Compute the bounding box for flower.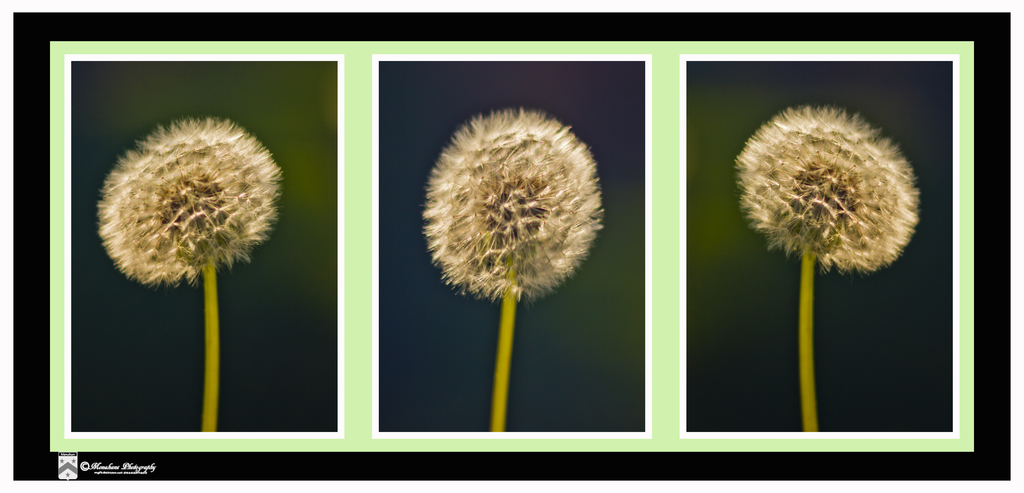
93, 115, 285, 293.
